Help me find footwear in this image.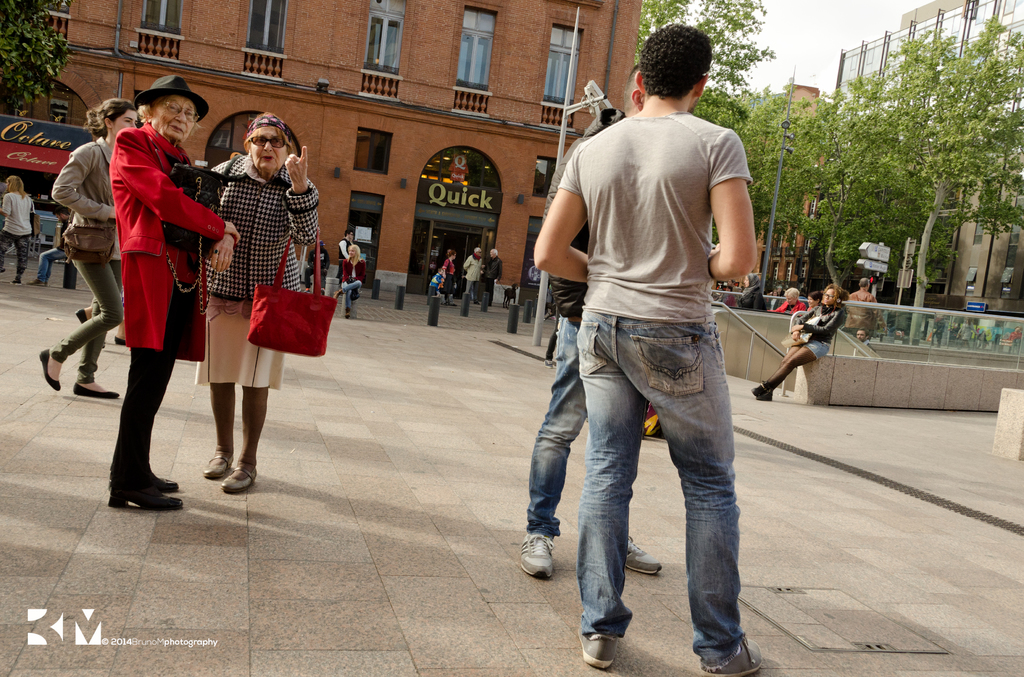
Found it: 111:337:127:347.
